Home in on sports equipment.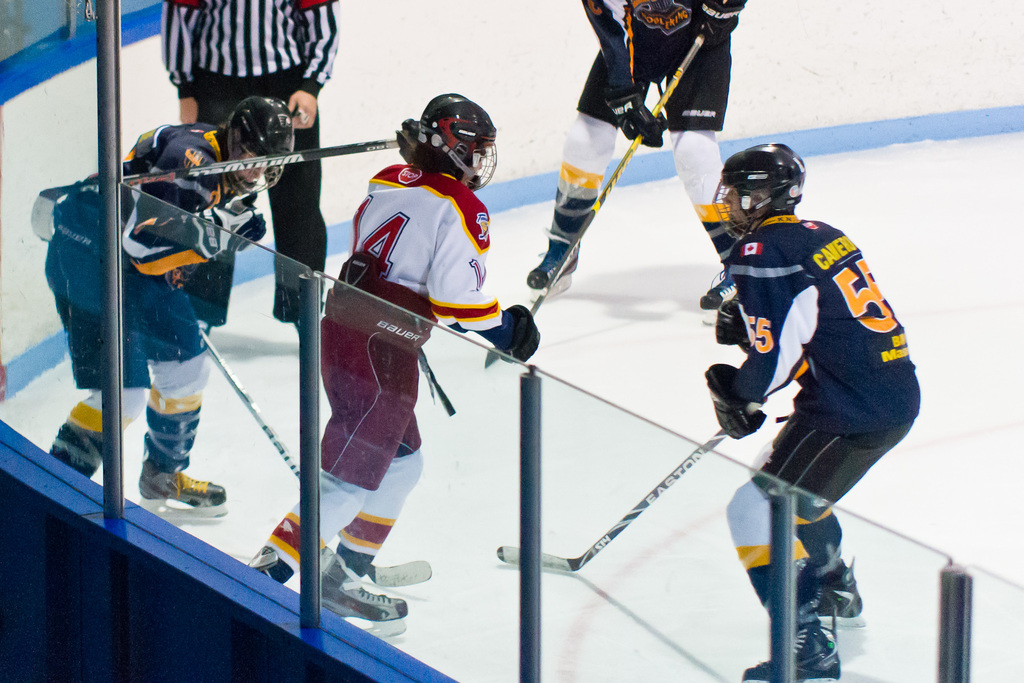
Homed in at 708 142 808 245.
